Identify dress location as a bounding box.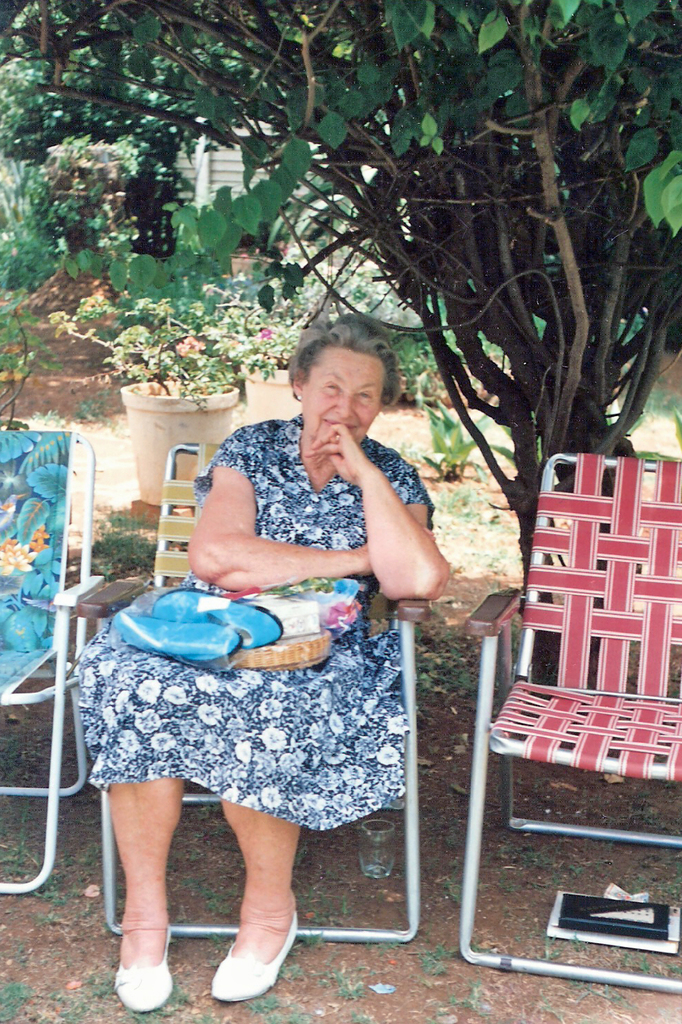
select_region(79, 410, 432, 829).
